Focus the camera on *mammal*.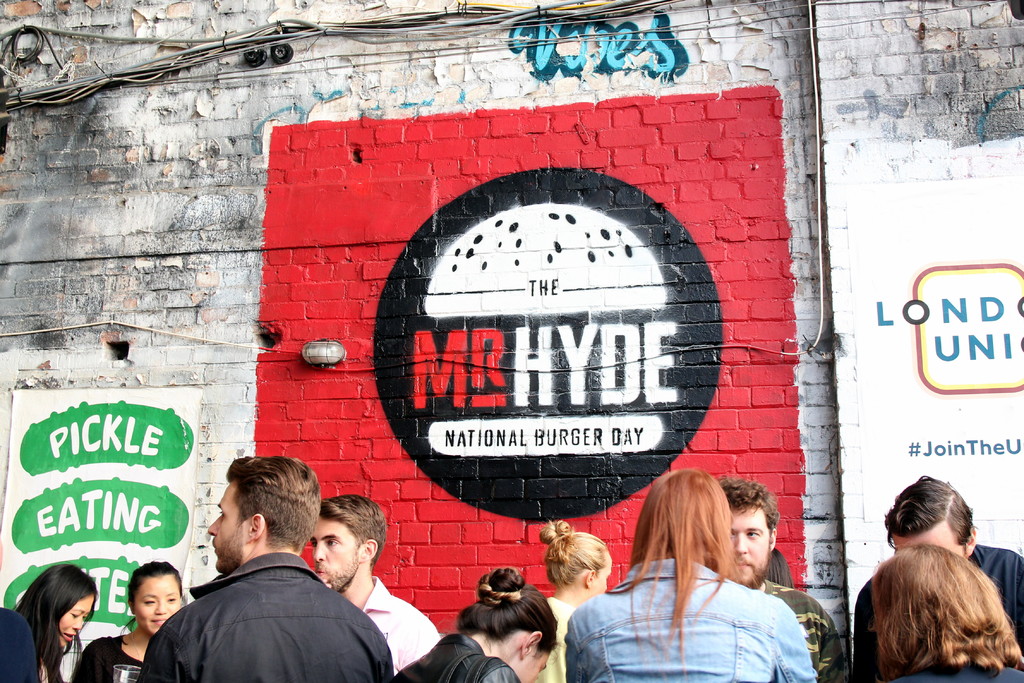
Focus region: 0/605/31/681.
